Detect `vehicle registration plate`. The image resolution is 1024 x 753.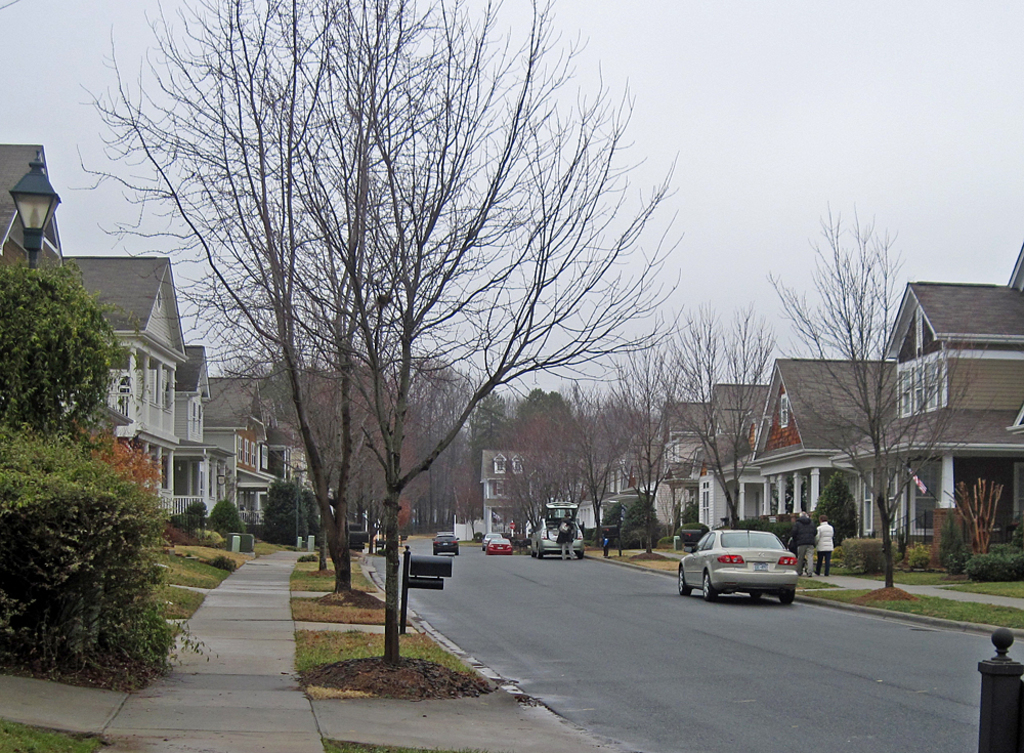
{"left": 753, "top": 563, "right": 768, "bottom": 572}.
